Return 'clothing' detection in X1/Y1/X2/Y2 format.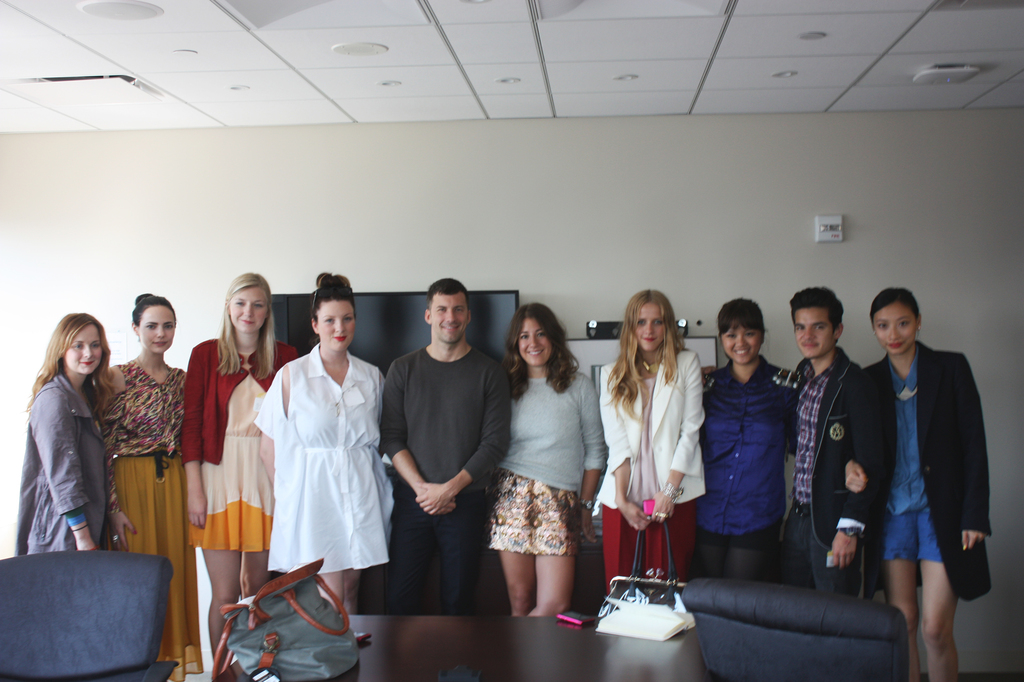
790/347/884/594.
